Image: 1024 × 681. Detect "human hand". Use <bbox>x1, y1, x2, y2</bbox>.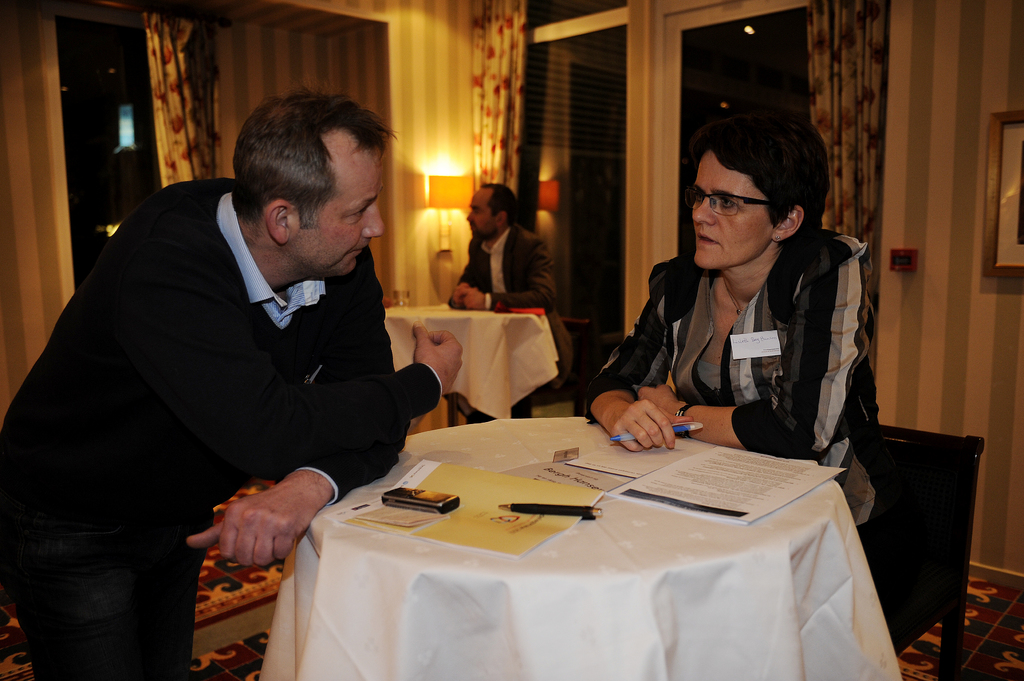
<bbox>410, 322, 465, 393</bbox>.
